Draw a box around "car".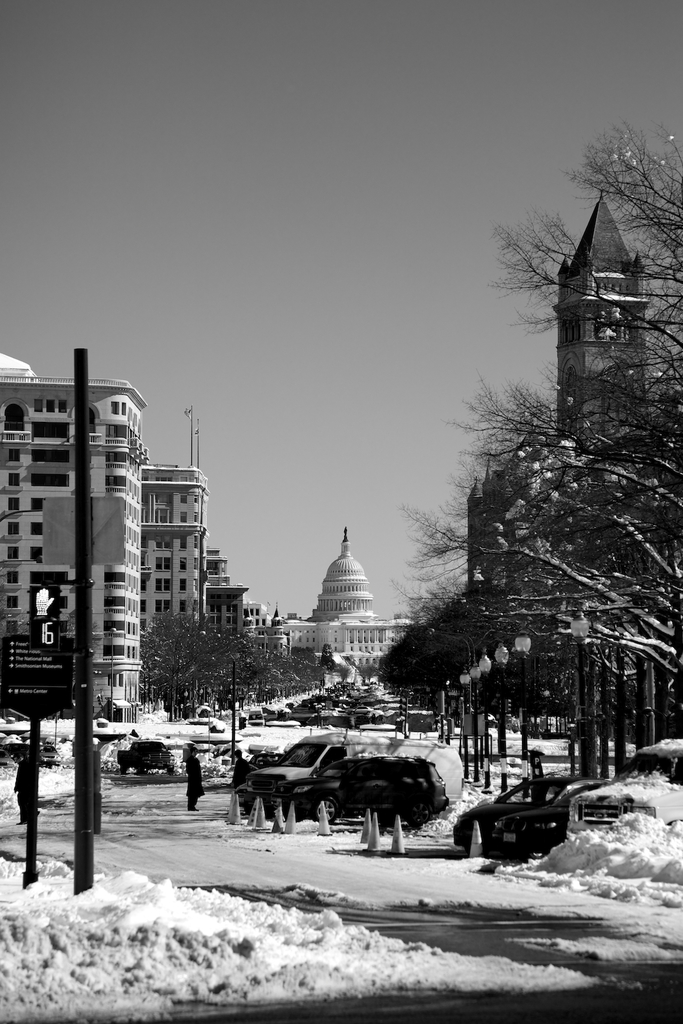
[235, 786, 247, 814].
